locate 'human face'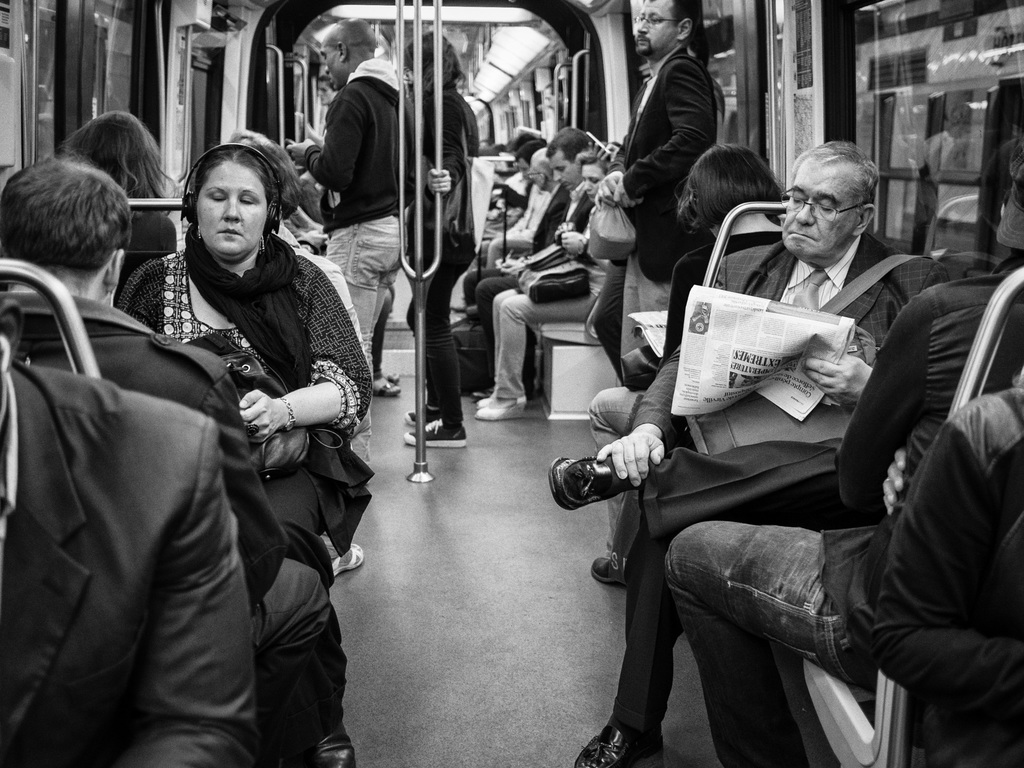
BBox(317, 35, 346, 87)
